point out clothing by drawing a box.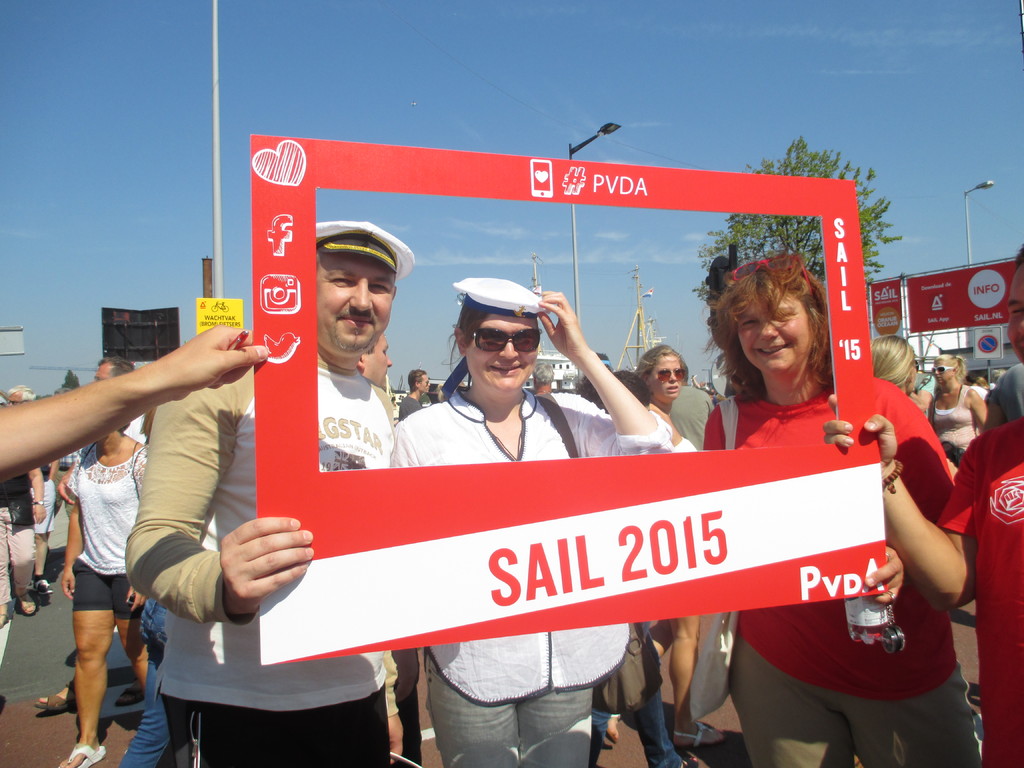
BBox(0, 468, 35, 598).
